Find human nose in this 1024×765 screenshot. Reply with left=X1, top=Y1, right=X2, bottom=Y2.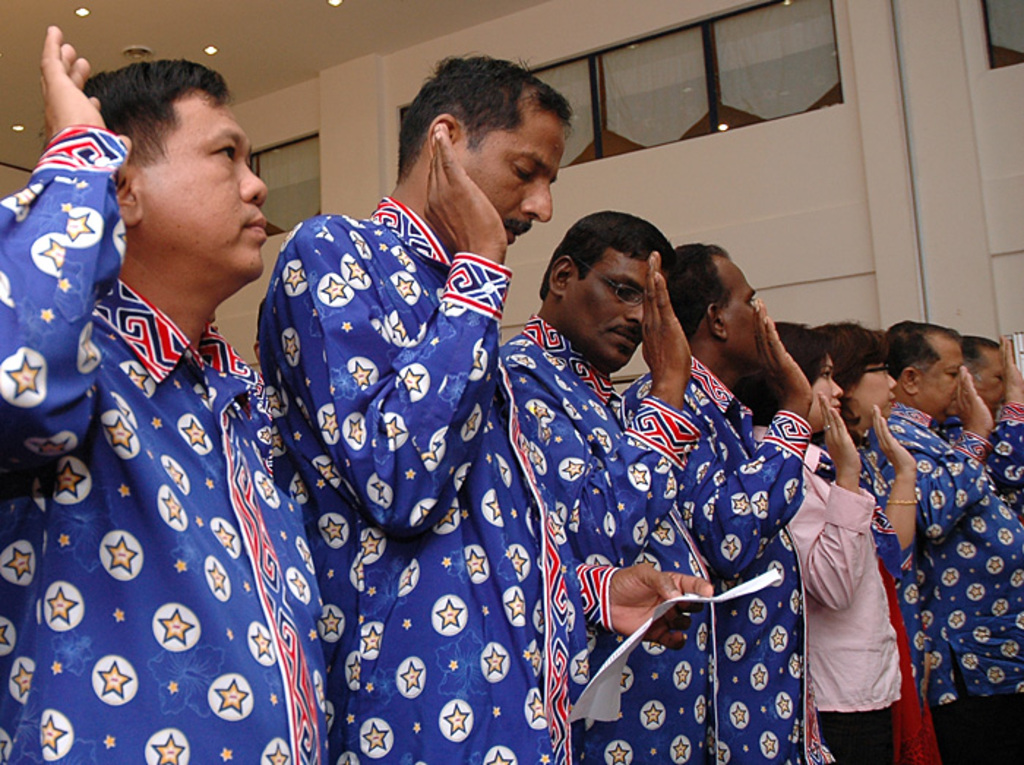
left=831, top=377, right=843, bottom=393.
